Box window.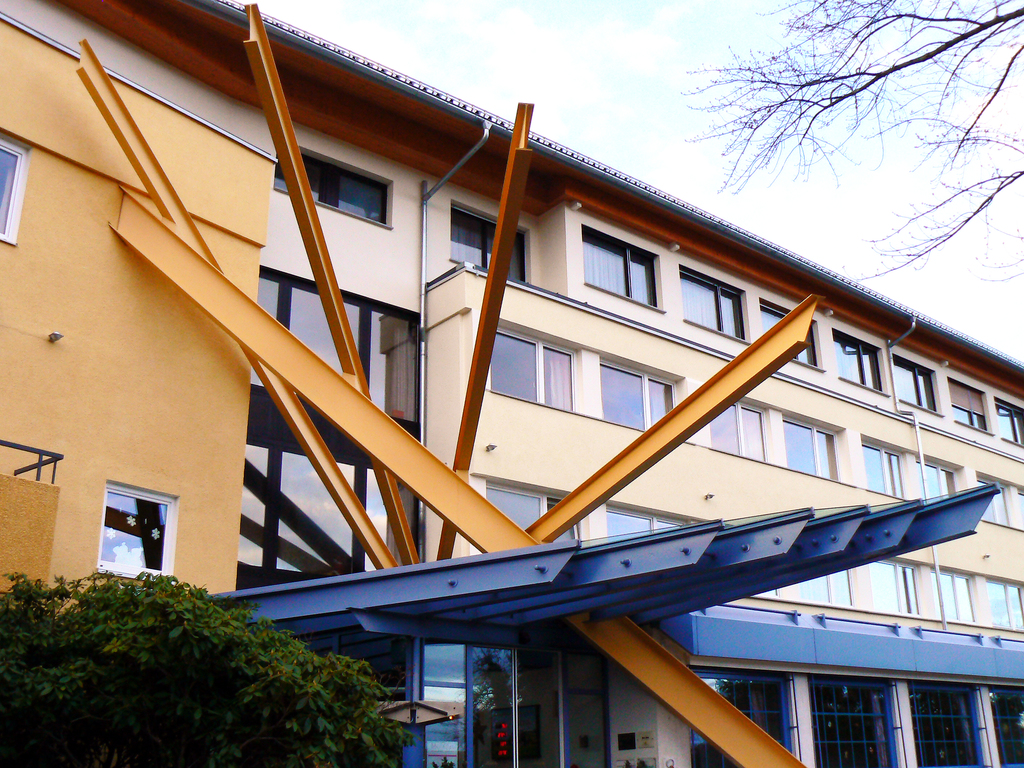
x1=761, y1=294, x2=822, y2=367.
